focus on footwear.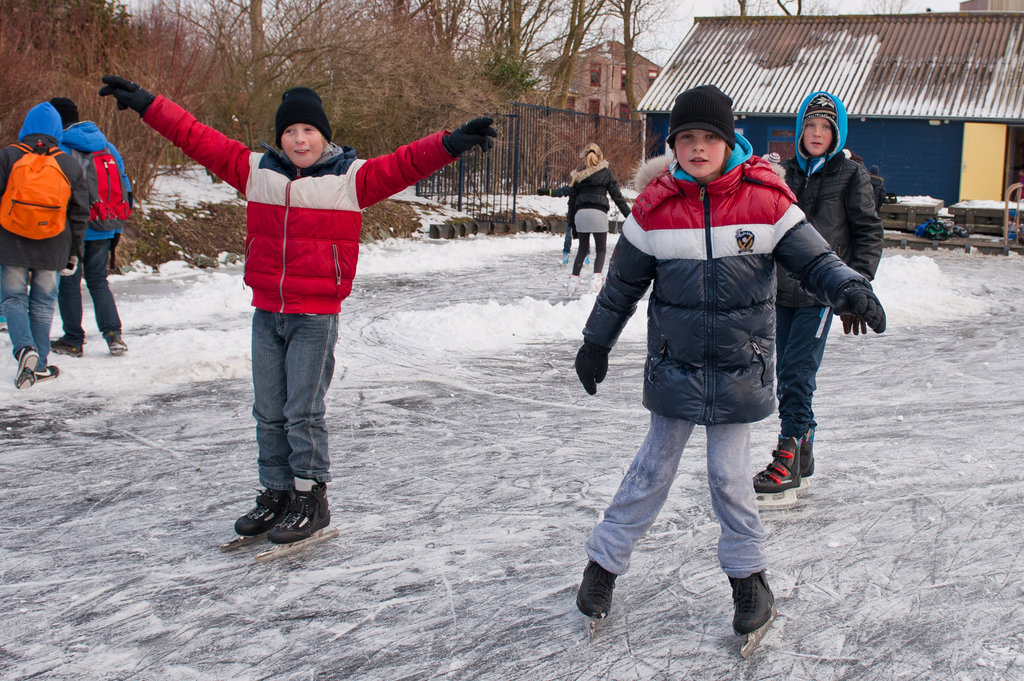
Focused at (40,365,60,374).
